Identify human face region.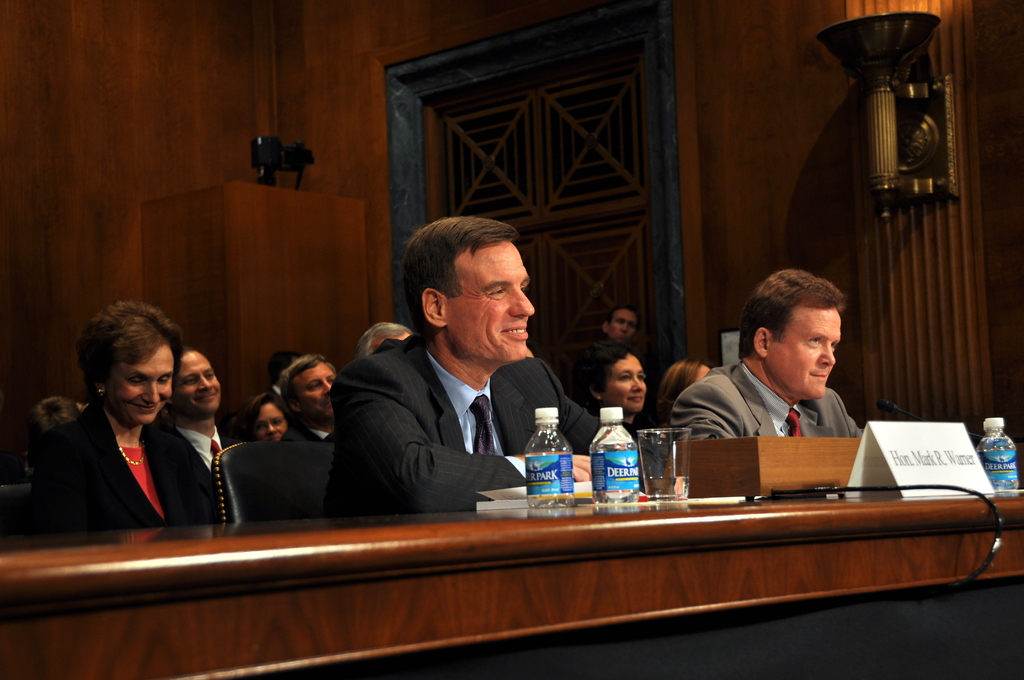
Region: (768, 306, 842, 401).
